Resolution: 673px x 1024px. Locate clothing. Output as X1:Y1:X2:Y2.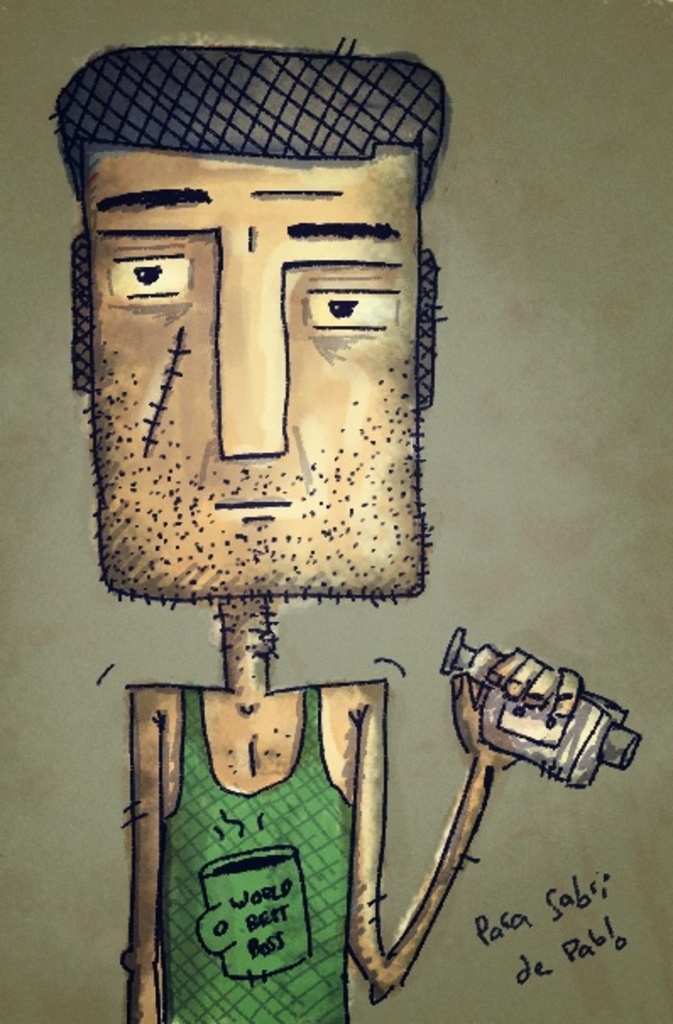
140:669:377:1022.
